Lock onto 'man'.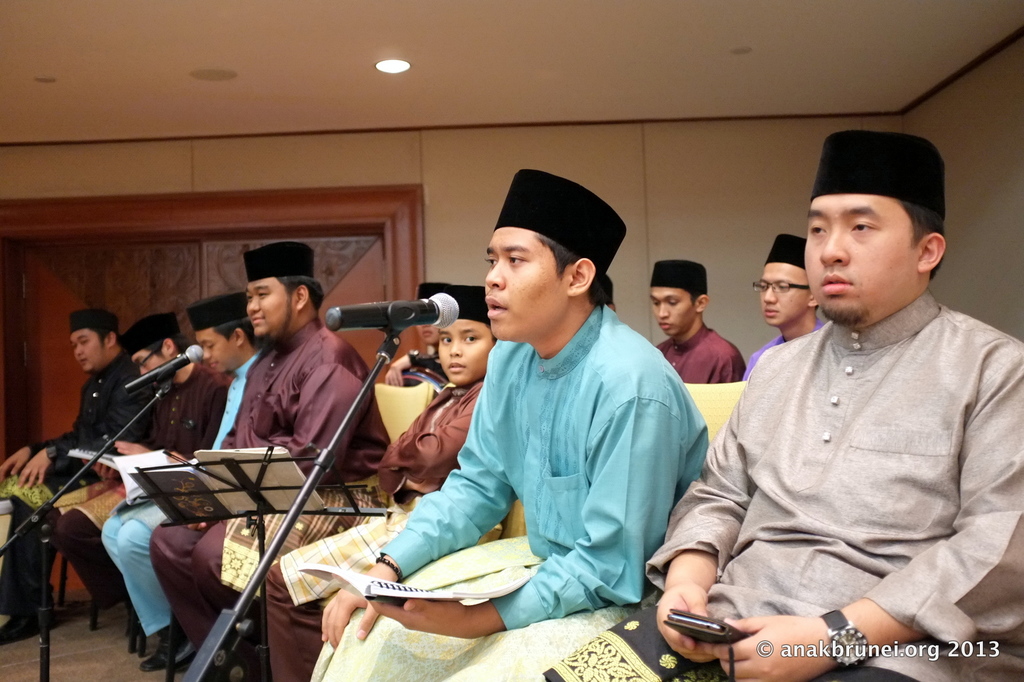
Locked: [x1=760, y1=234, x2=829, y2=372].
